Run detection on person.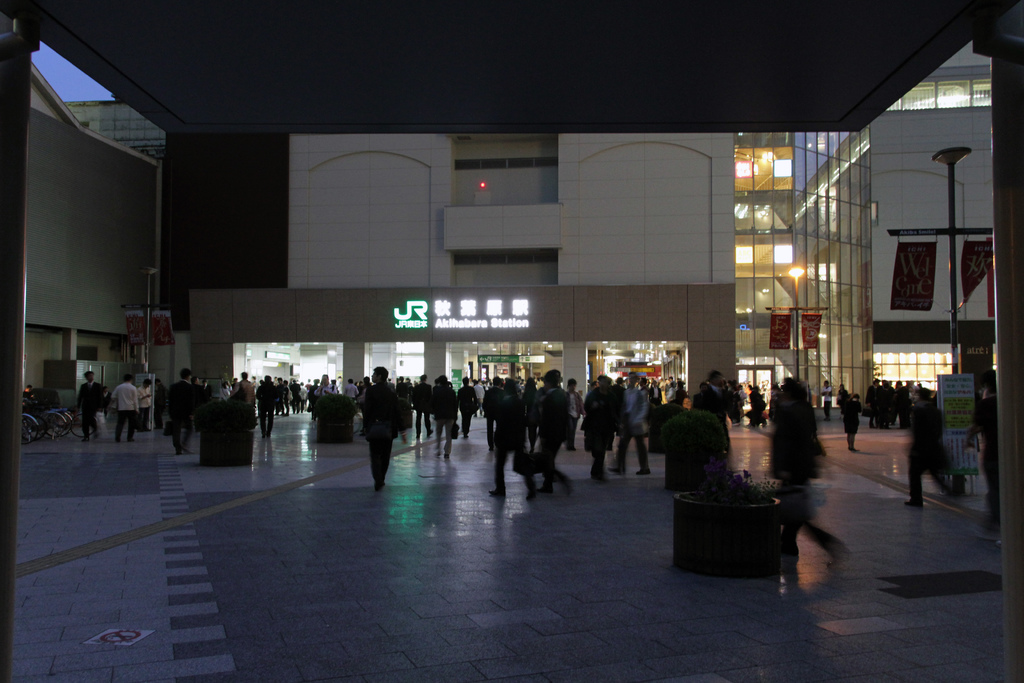
Result: (x1=767, y1=378, x2=847, y2=557).
